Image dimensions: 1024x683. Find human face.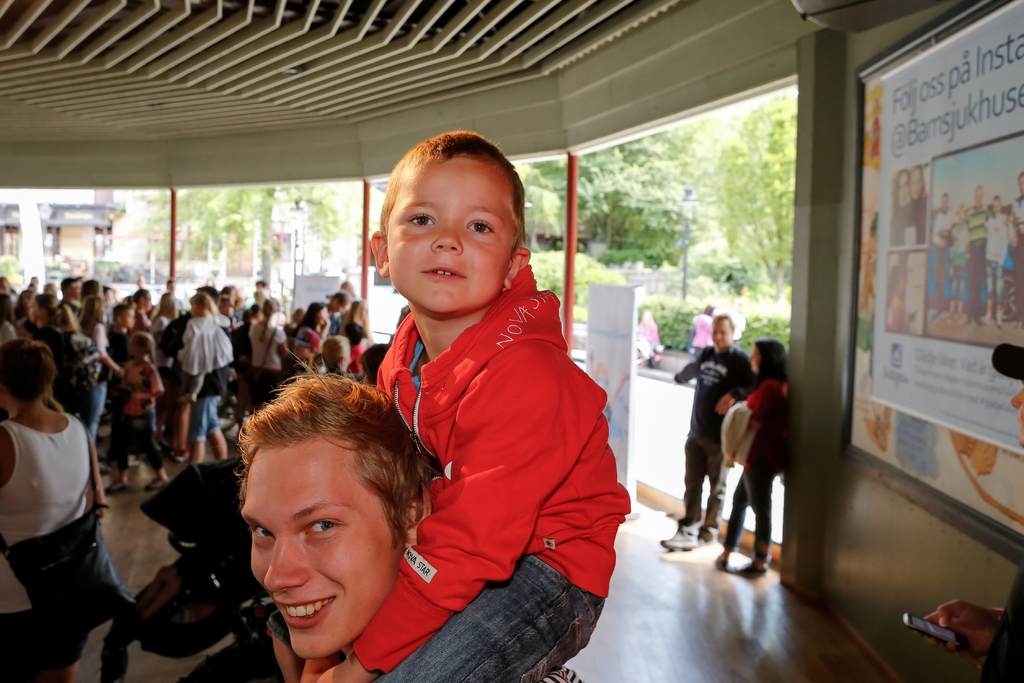
241,445,403,661.
